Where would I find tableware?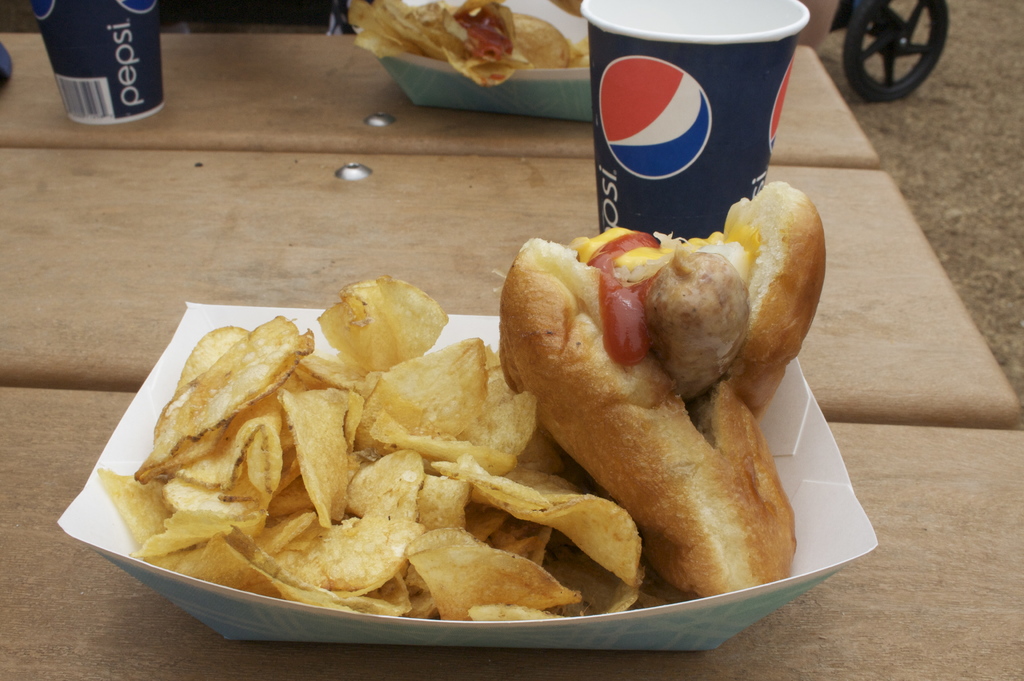
At locate(15, 0, 168, 124).
